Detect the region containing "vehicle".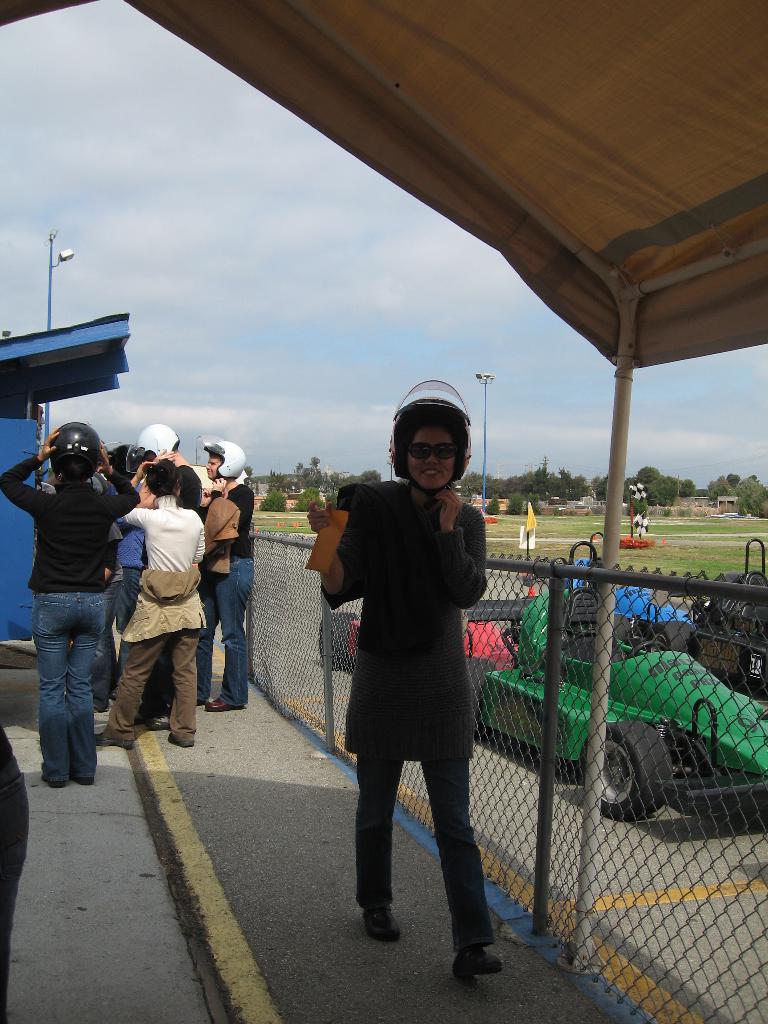
{"left": 312, "top": 605, "right": 517, "bottom": 740}.
